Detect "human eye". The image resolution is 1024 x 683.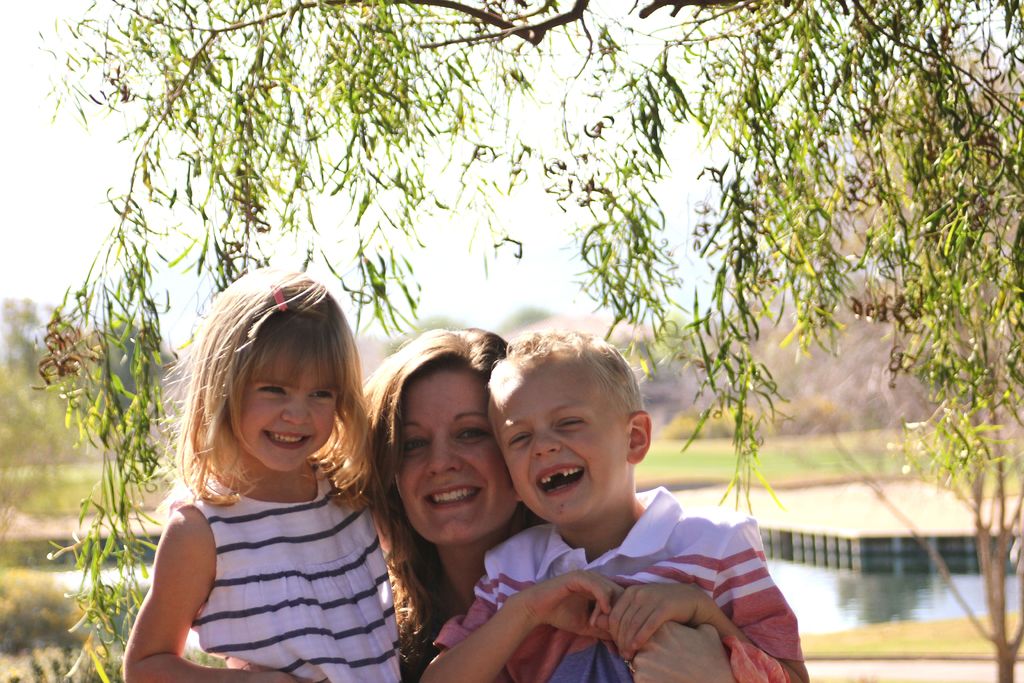
308, 388, 334, 403.
